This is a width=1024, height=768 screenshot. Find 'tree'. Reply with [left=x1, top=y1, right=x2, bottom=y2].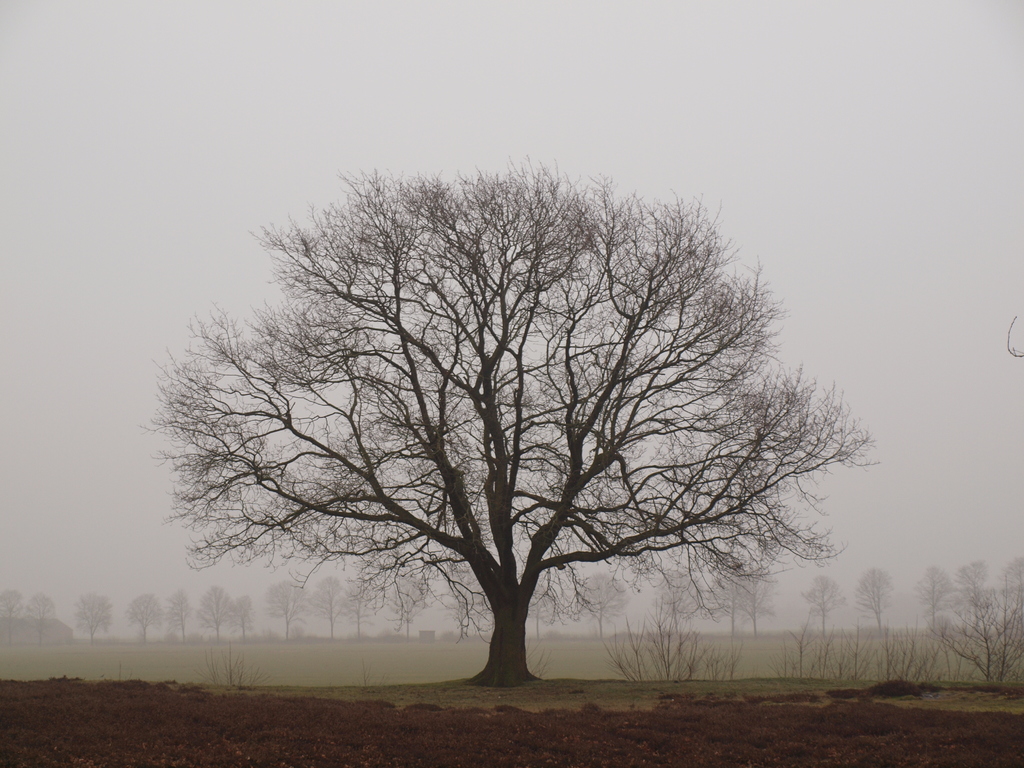
[left=575, top=573, right=628, bottom=639].
